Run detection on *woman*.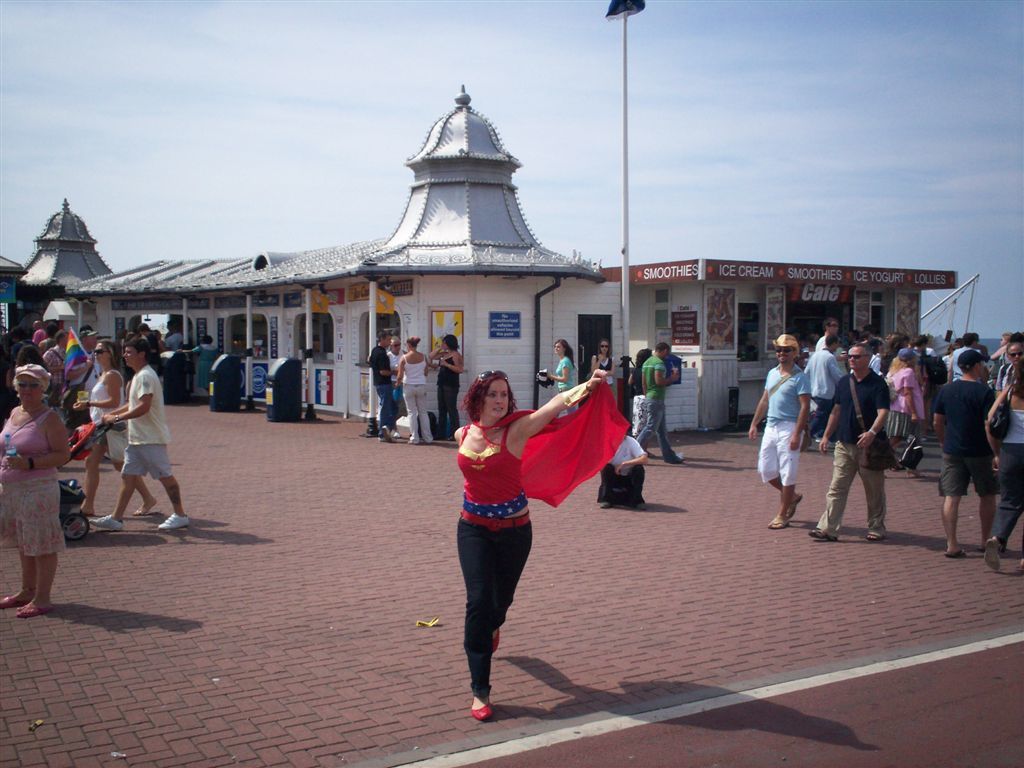
Result: crop(549, 340, 575, 415).
